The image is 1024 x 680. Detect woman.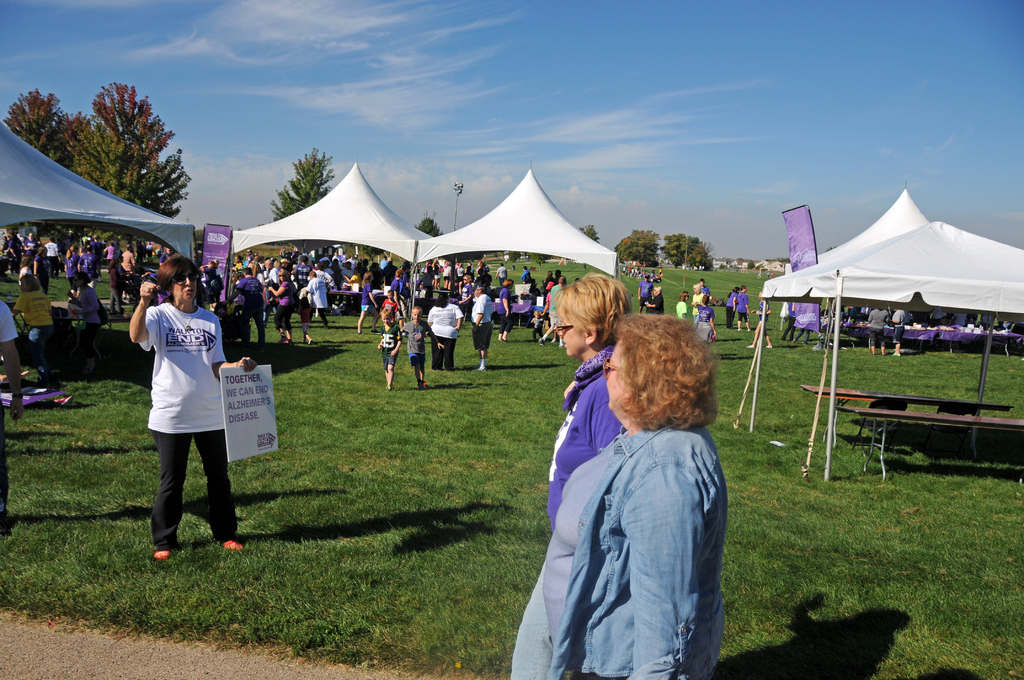
Detection: <bbox>303, 263, 324, 282</bbox>.
